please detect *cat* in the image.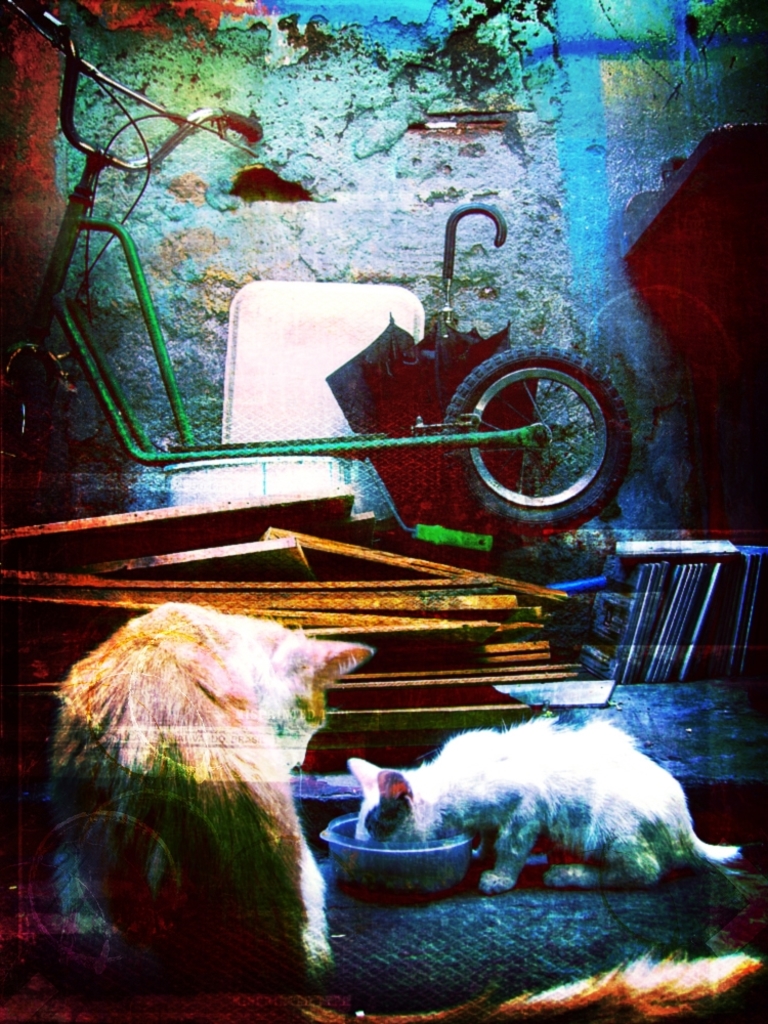
BBox(351, 712, 741, 895).
